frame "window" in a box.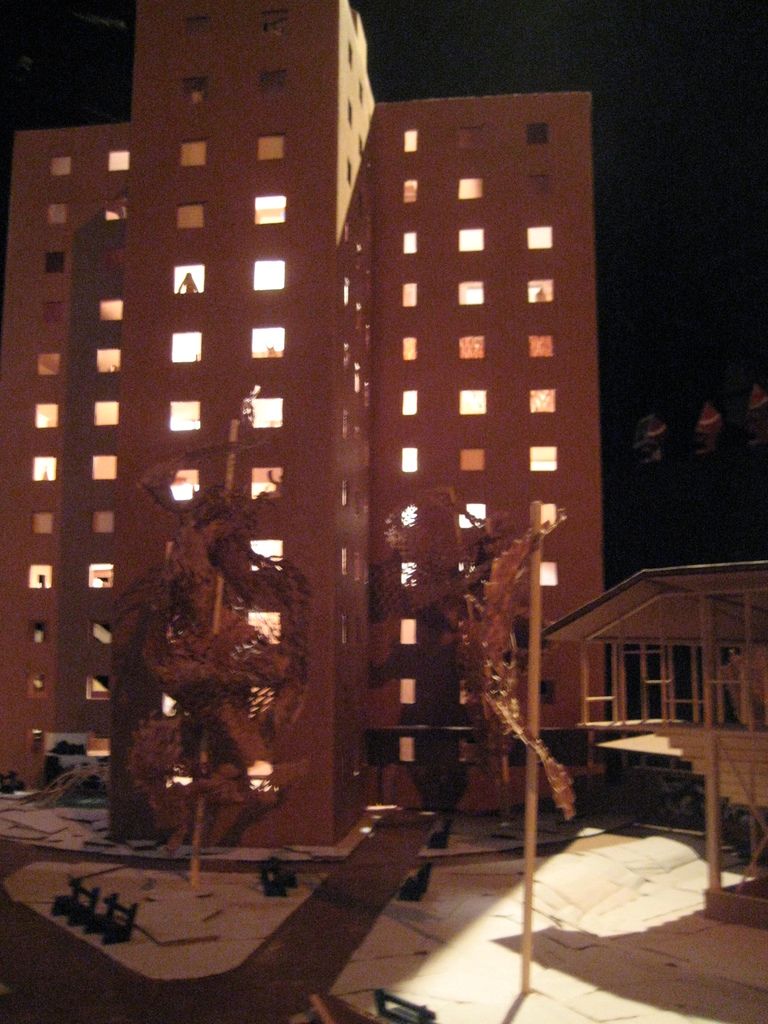
403/337/419/361.
